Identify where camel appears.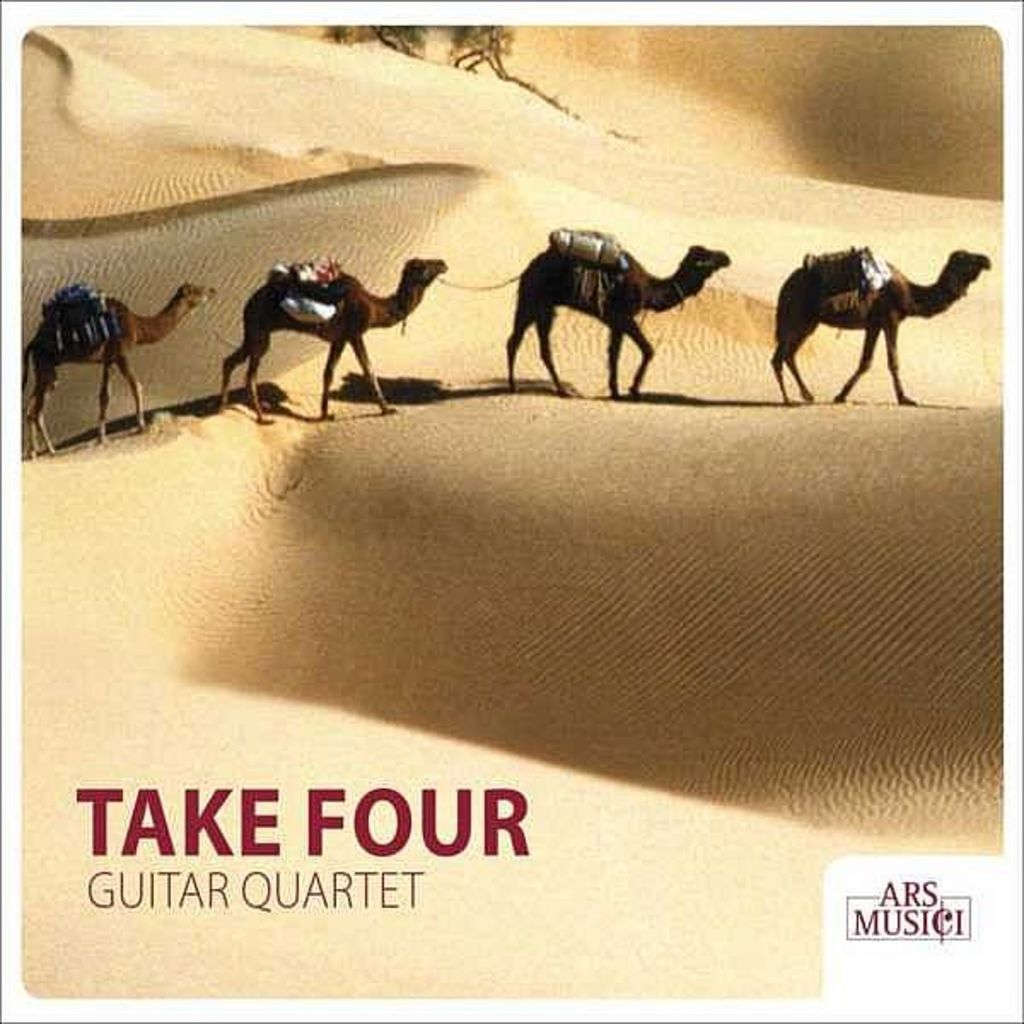
Appears at box(212, 261, 451, 425).
